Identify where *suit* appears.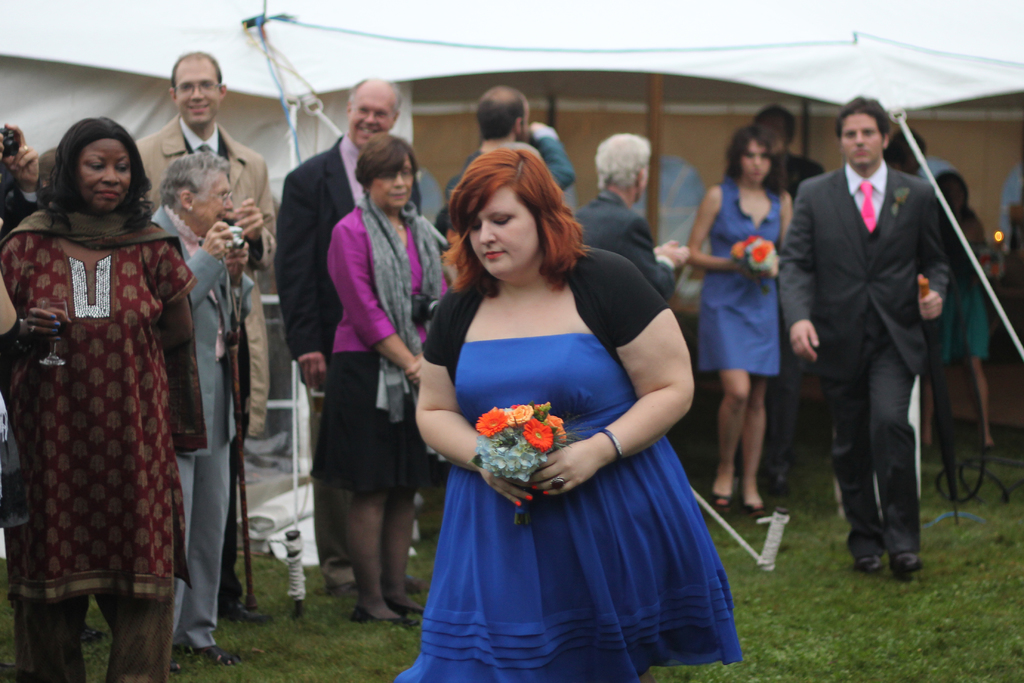
Appears at bbox=(571, 190, 681, 300).
